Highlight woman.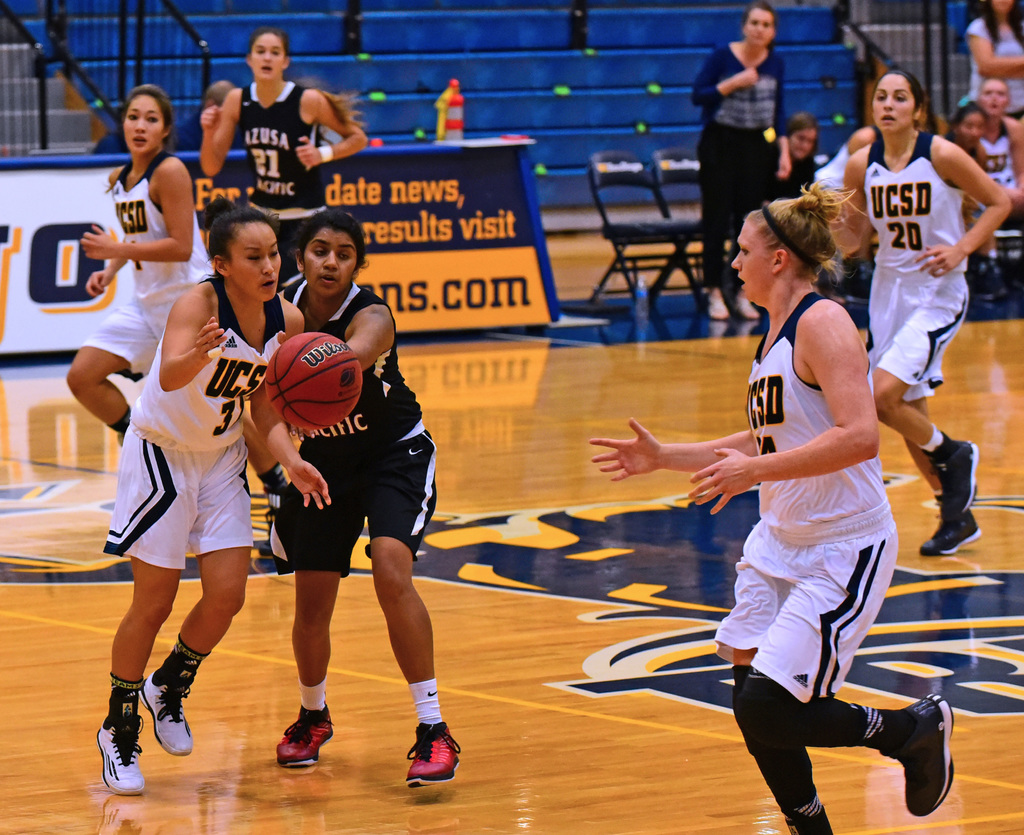
Highlighted region: (691, 0, 792, 324).
